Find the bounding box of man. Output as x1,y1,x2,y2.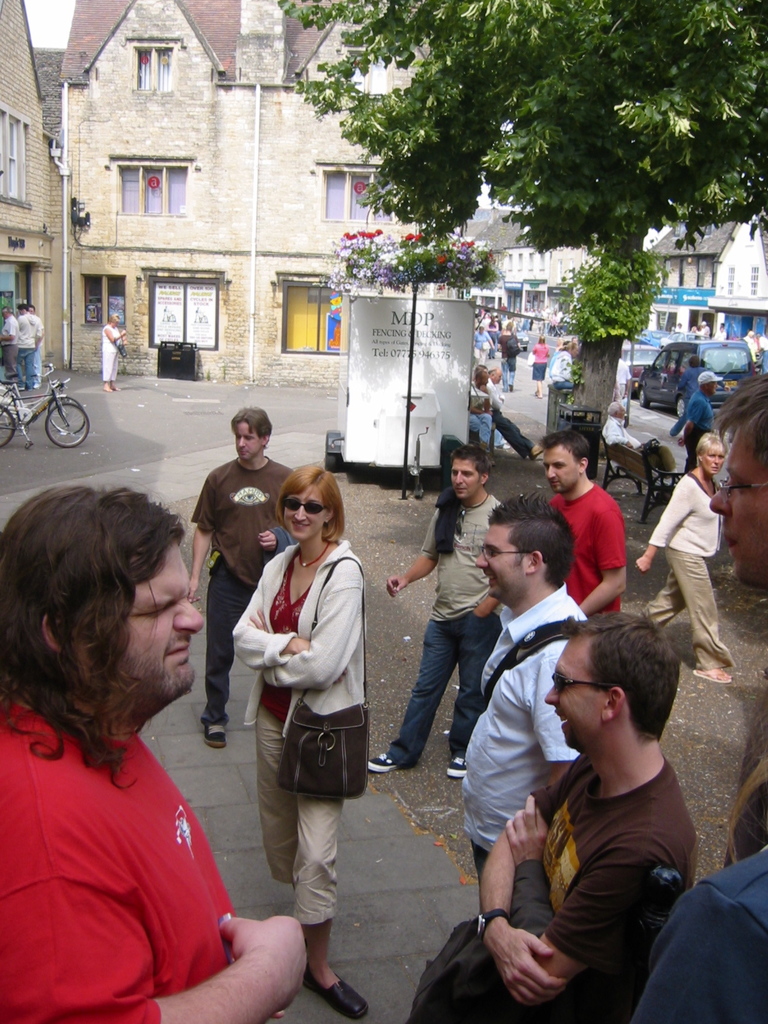
484,369,502,409.
